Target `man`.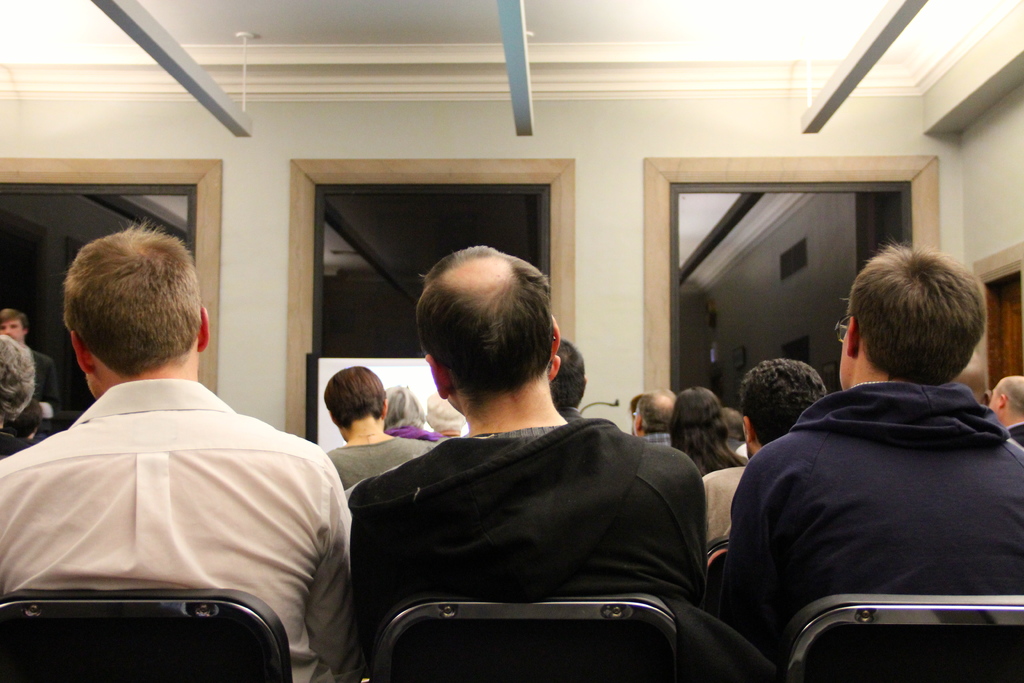
Target region: region(957, 349, 1005, 399).
